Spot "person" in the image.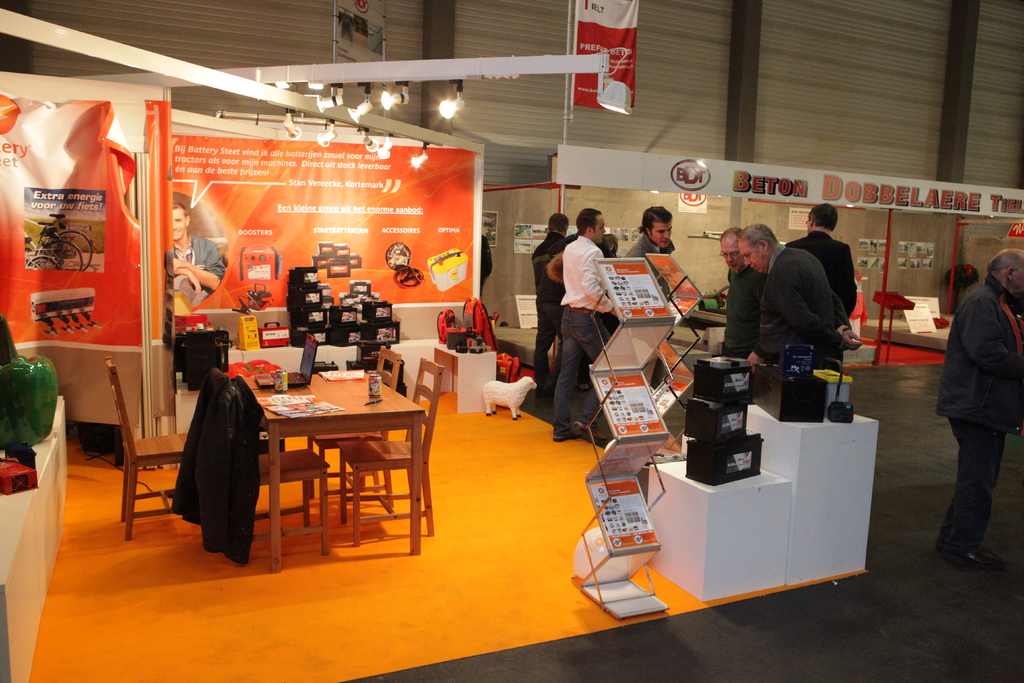
"person" found at [596, 236, 621, 259].
